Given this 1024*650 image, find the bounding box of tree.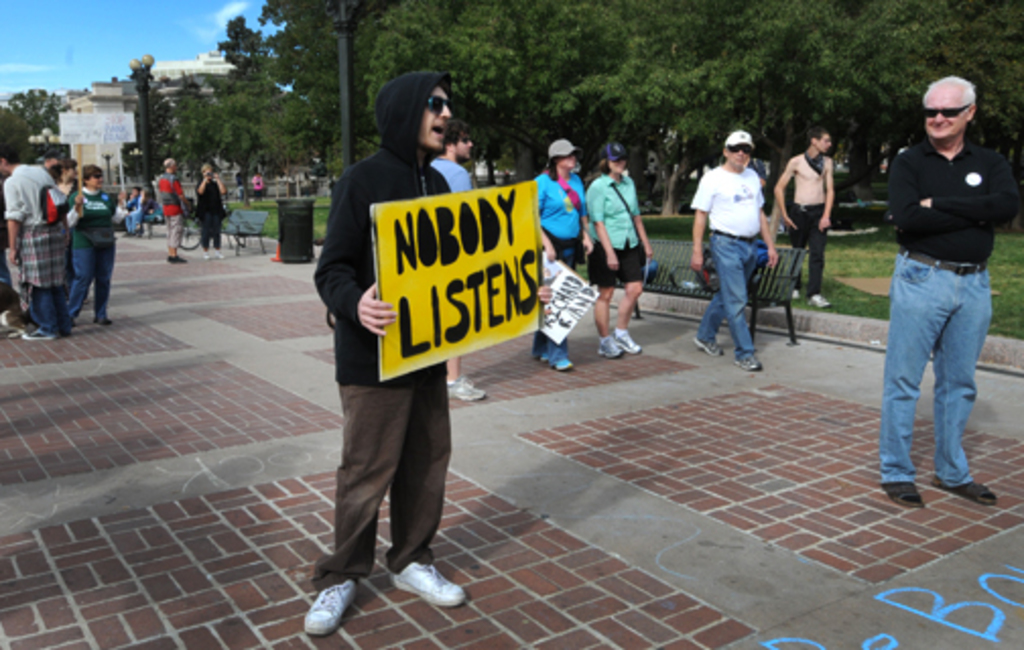
(left=360, top=0, right=520, bottom=181).
